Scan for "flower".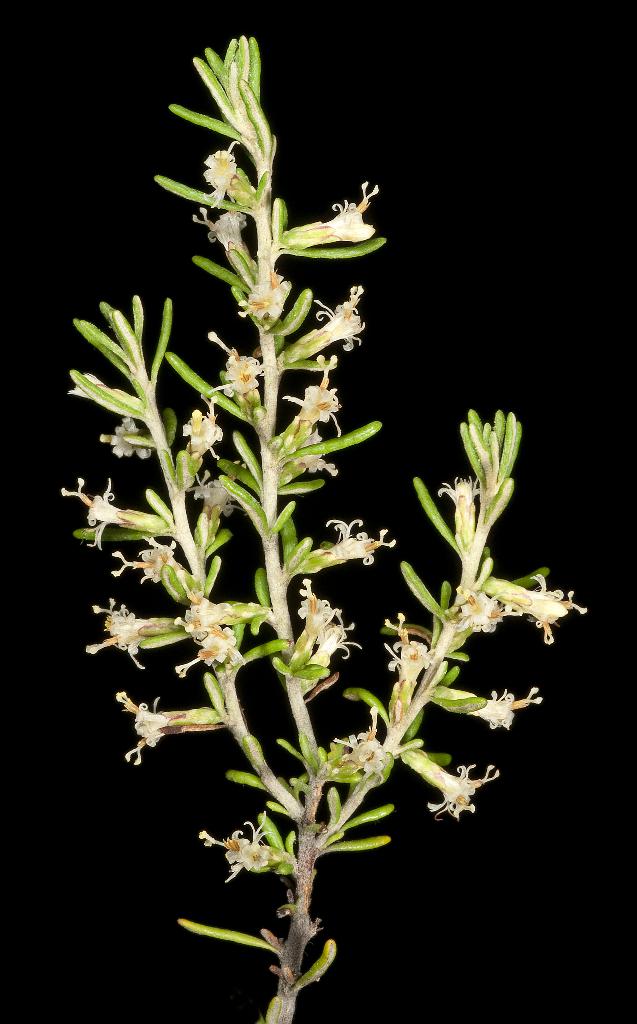
Scan result: [left=298, top=519, right=398, bottom=579].
